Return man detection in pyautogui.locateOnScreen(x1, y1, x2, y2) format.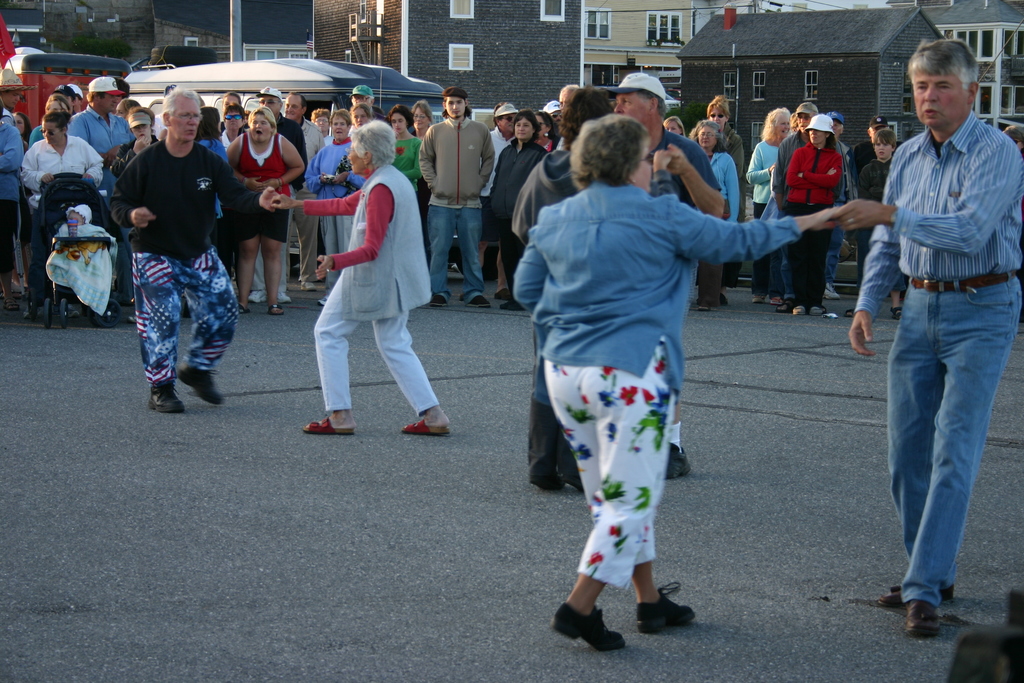
pyautogui.locateOnScreen(281, 86, 325, 294).
